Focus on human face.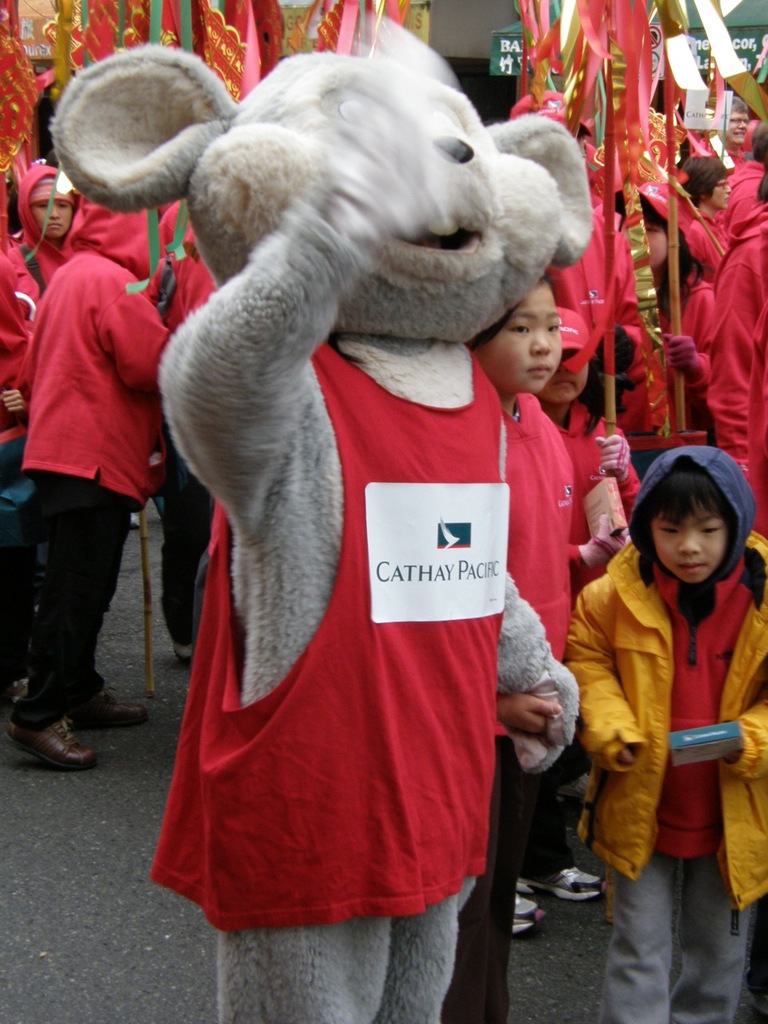
Focused at crop(542, 357, 589, 396).
